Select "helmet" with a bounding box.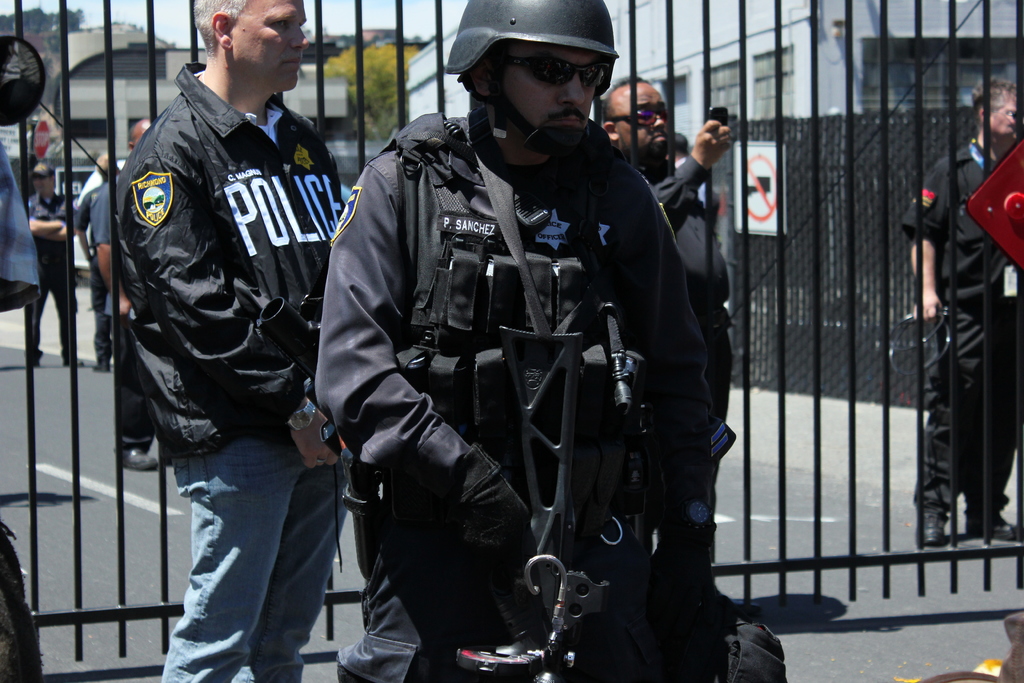
left=445, top=6, right=624, bottom=159.
